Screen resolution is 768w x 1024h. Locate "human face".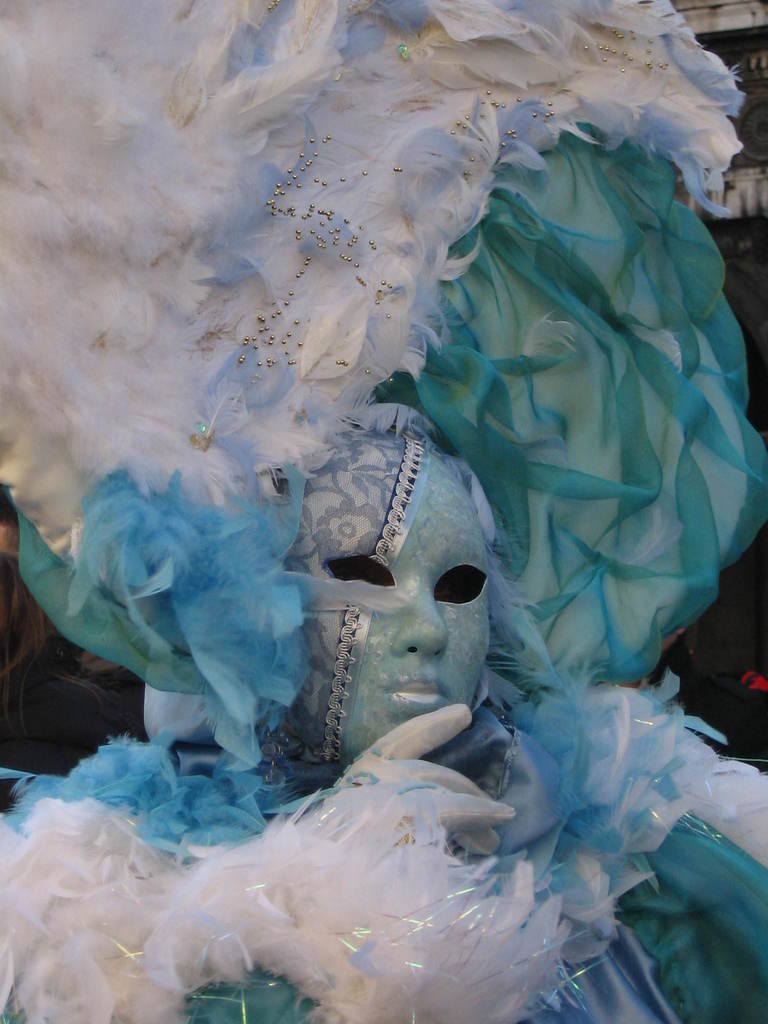
crop(287, 440, 490, 762).
